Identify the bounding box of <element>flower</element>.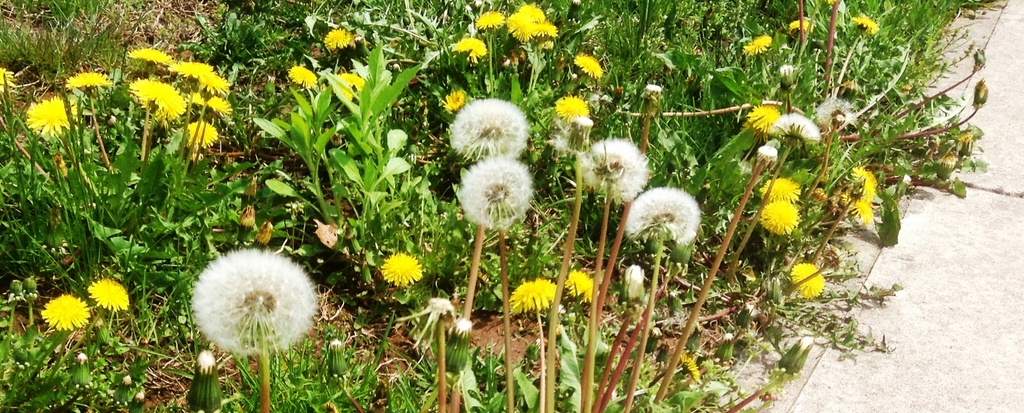
region(951, 125, 989, 150).
